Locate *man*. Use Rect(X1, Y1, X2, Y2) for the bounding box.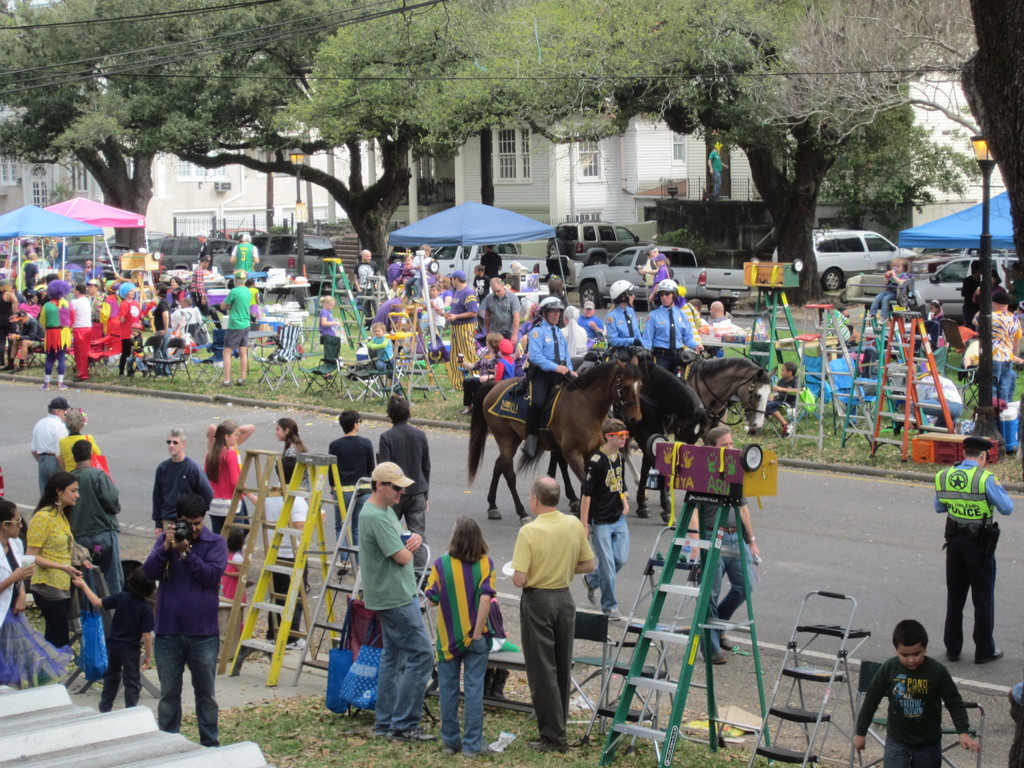
Rect(29, 392, 74, 502).
